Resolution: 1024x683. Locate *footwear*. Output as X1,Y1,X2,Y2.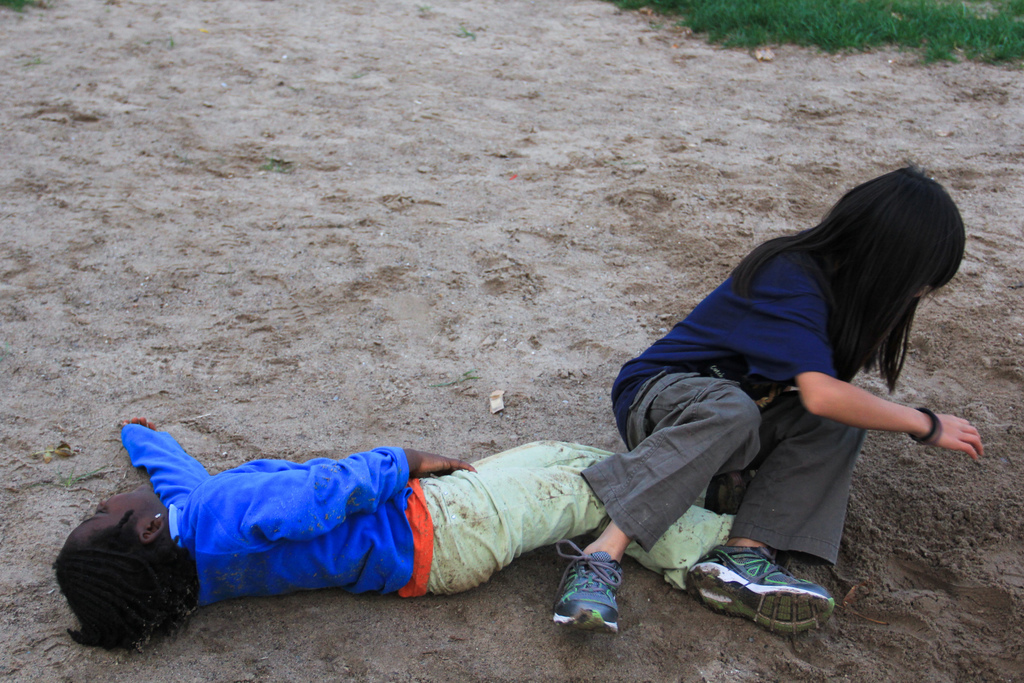
701,467,754,521.
